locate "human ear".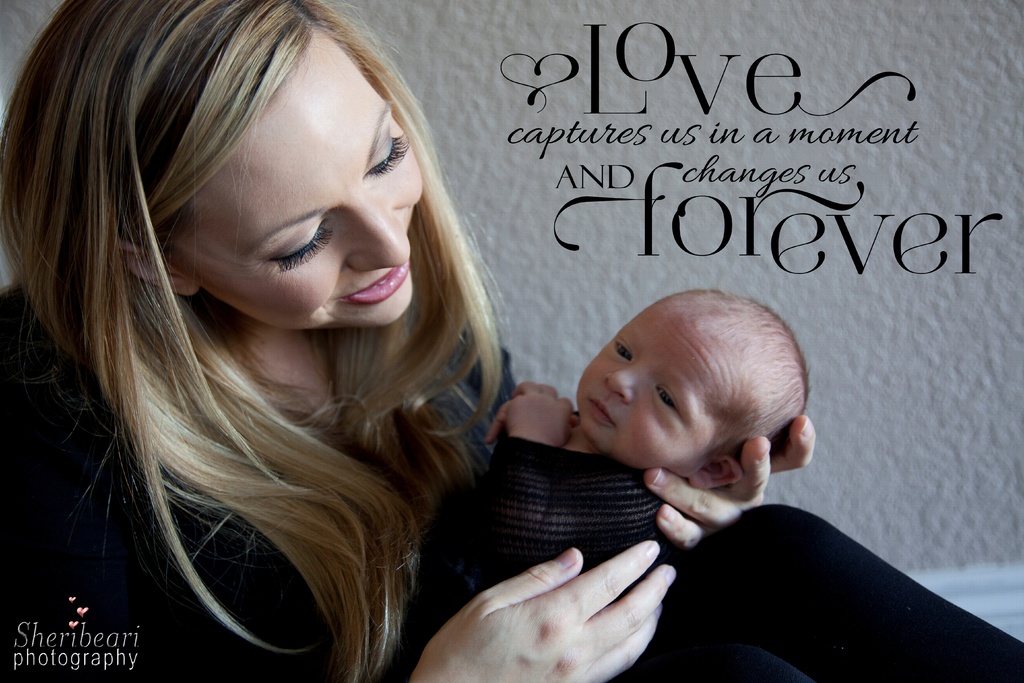
Bounding box: 687, 458, 743, 488.
